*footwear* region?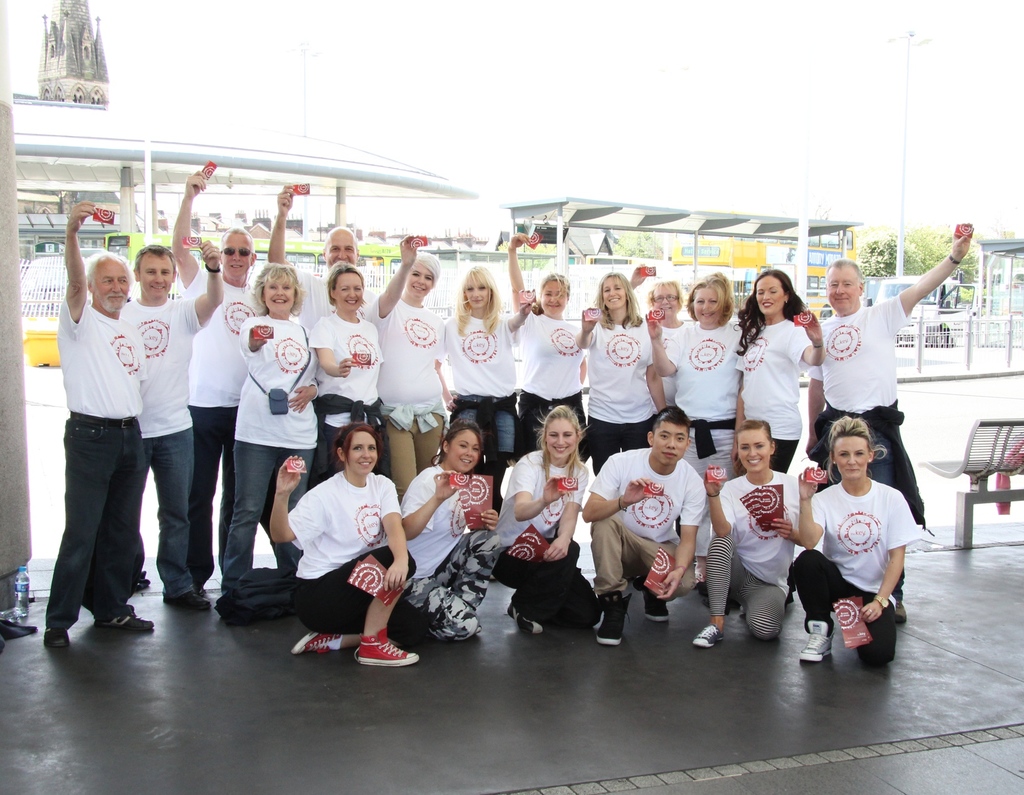
box(895, 596, 909, 621)
